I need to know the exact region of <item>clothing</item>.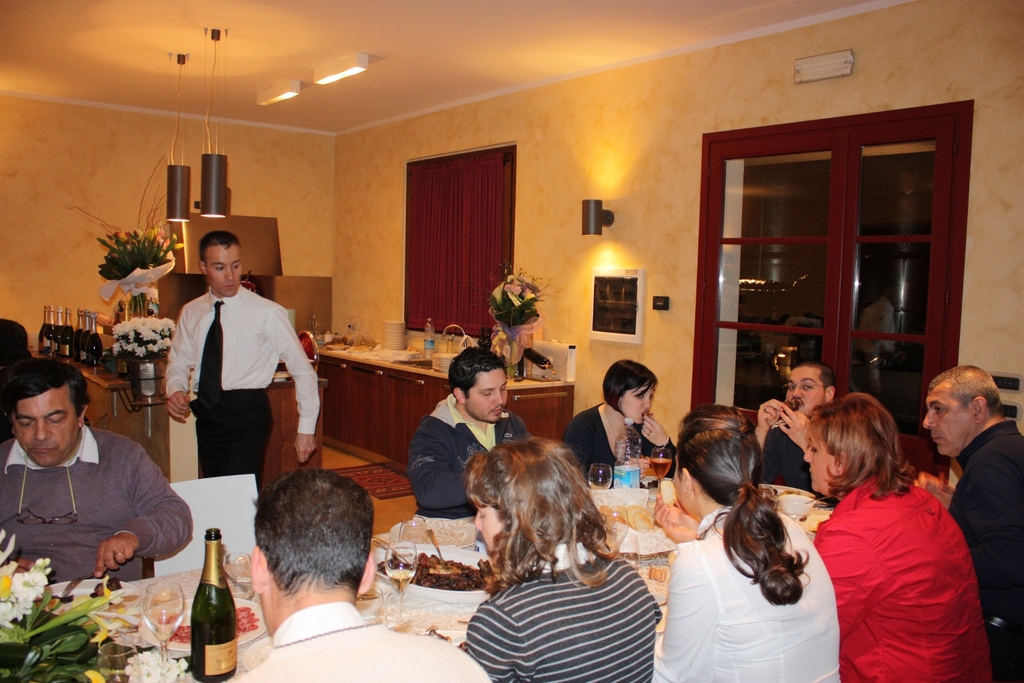
Region: <box>945,419,1023,682</box>.
